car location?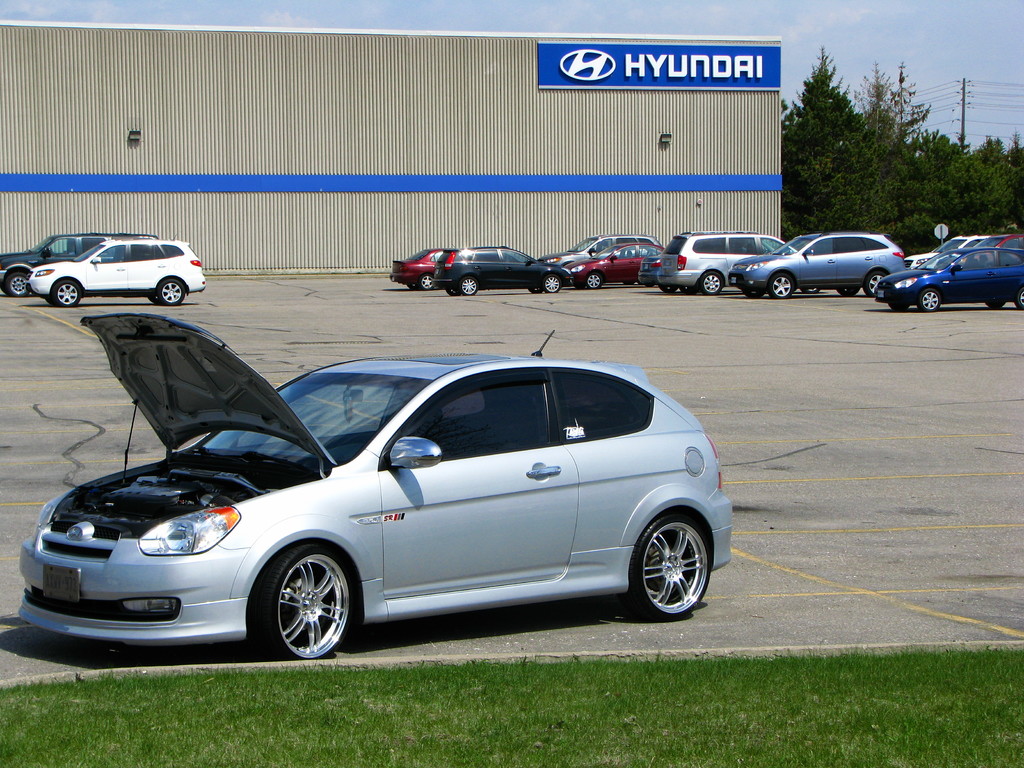
(17,309,731,661)
